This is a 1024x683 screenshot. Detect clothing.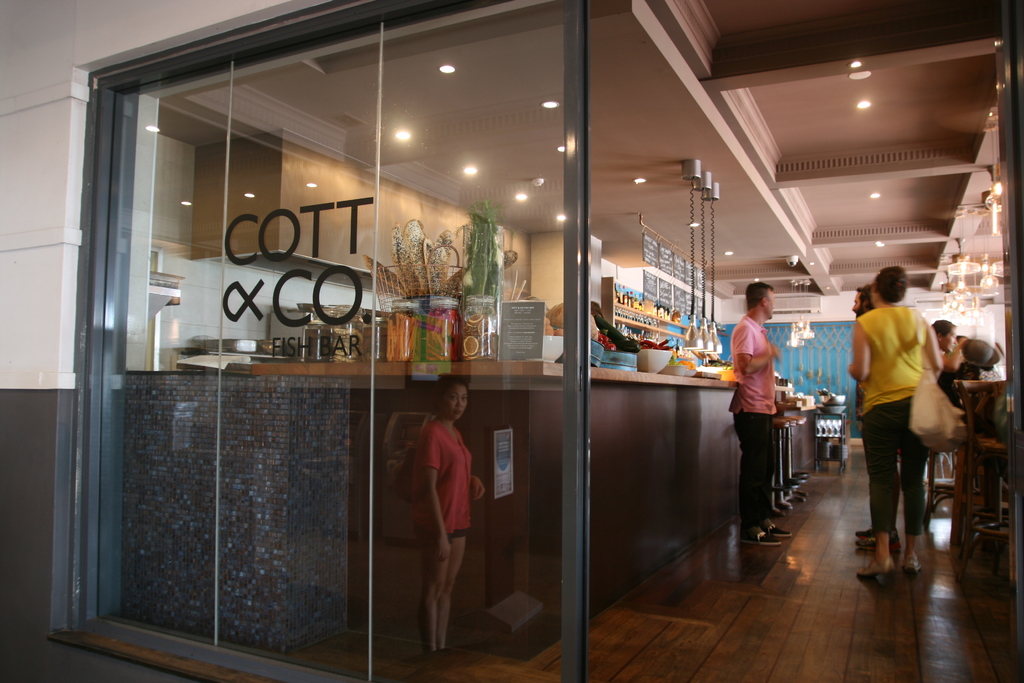
[731,302,782,537].
